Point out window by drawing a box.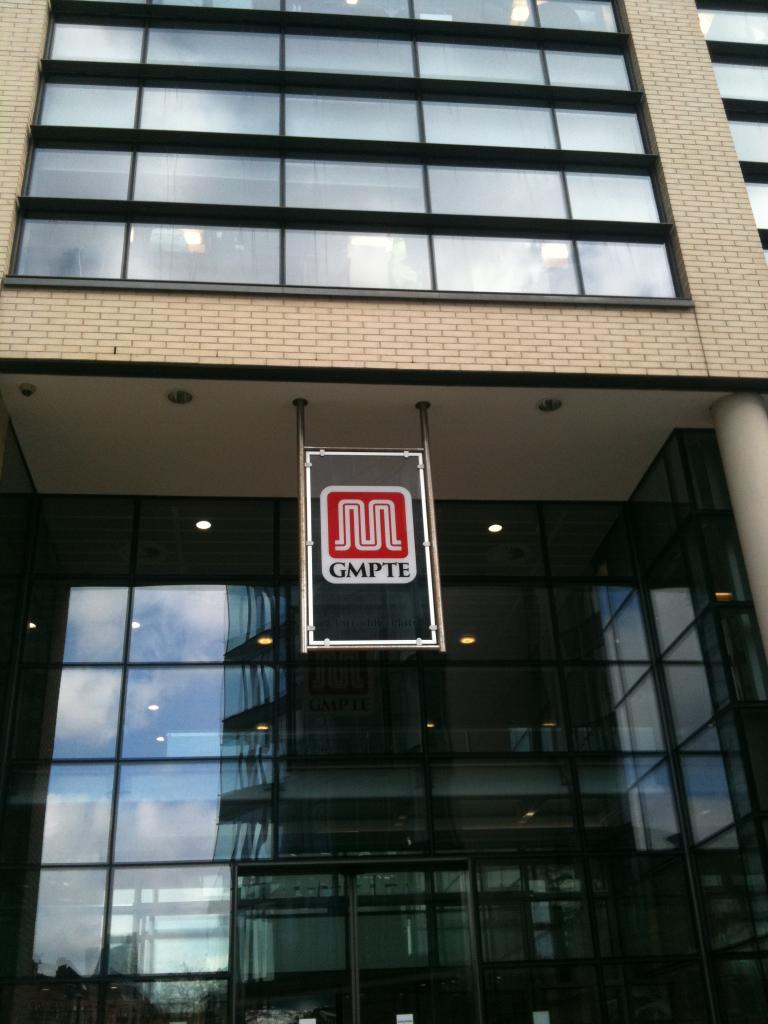
detection(668, 0, 767, 257).
